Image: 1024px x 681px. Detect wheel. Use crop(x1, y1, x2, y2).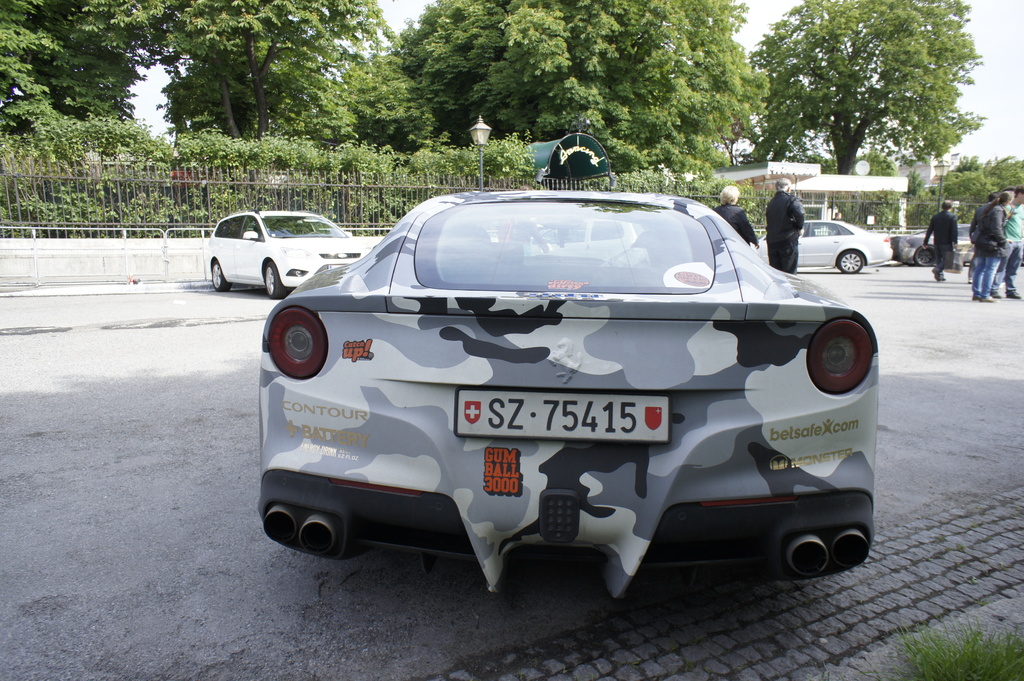
crop(261, 257, 292, 301).
